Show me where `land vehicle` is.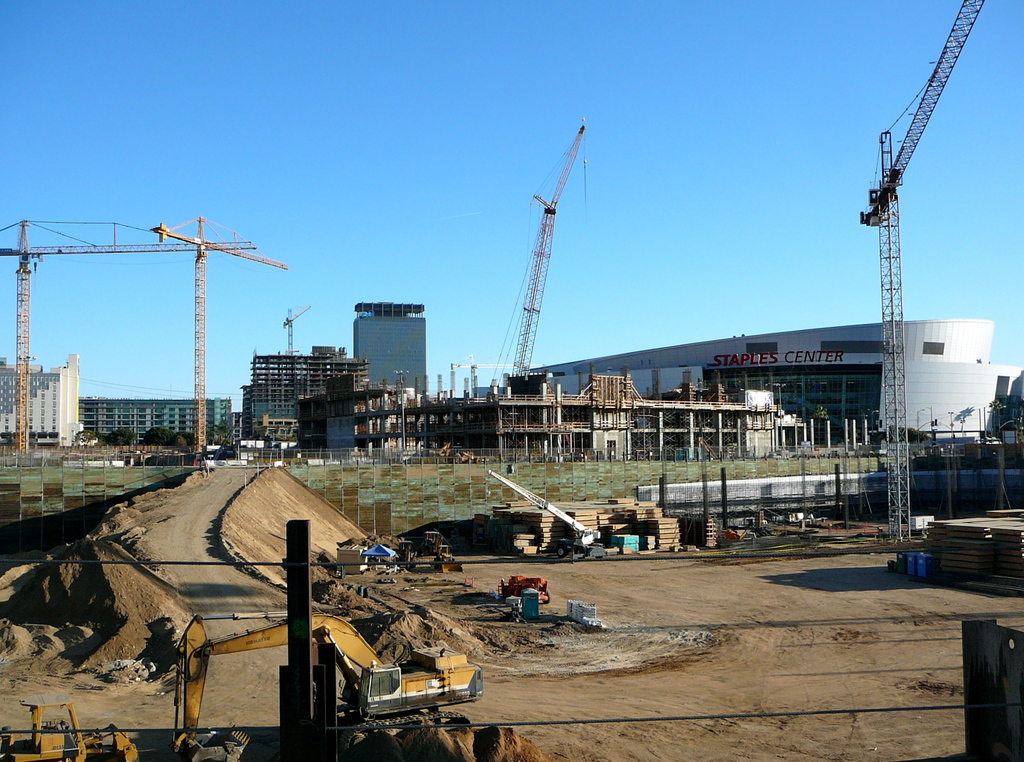
`land vehicle` is at {"x1": 490, "y1": 471, "x2": 607, "y2": 556}.
